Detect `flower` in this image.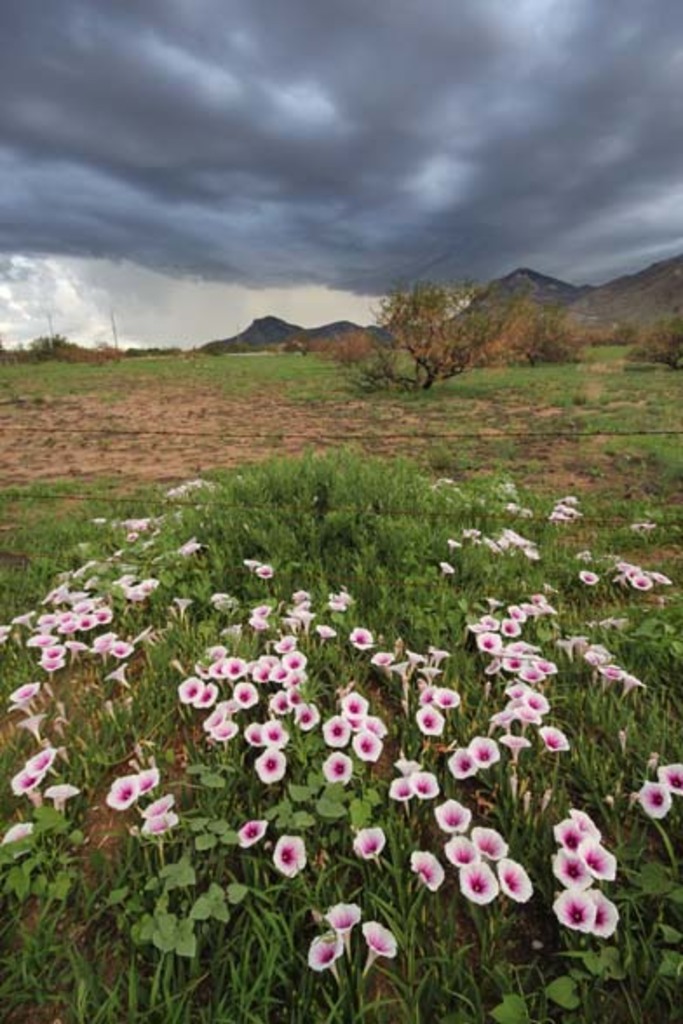
Detection: {"left": 10, "top": 768, "right": 40, "bottom": 789}.
